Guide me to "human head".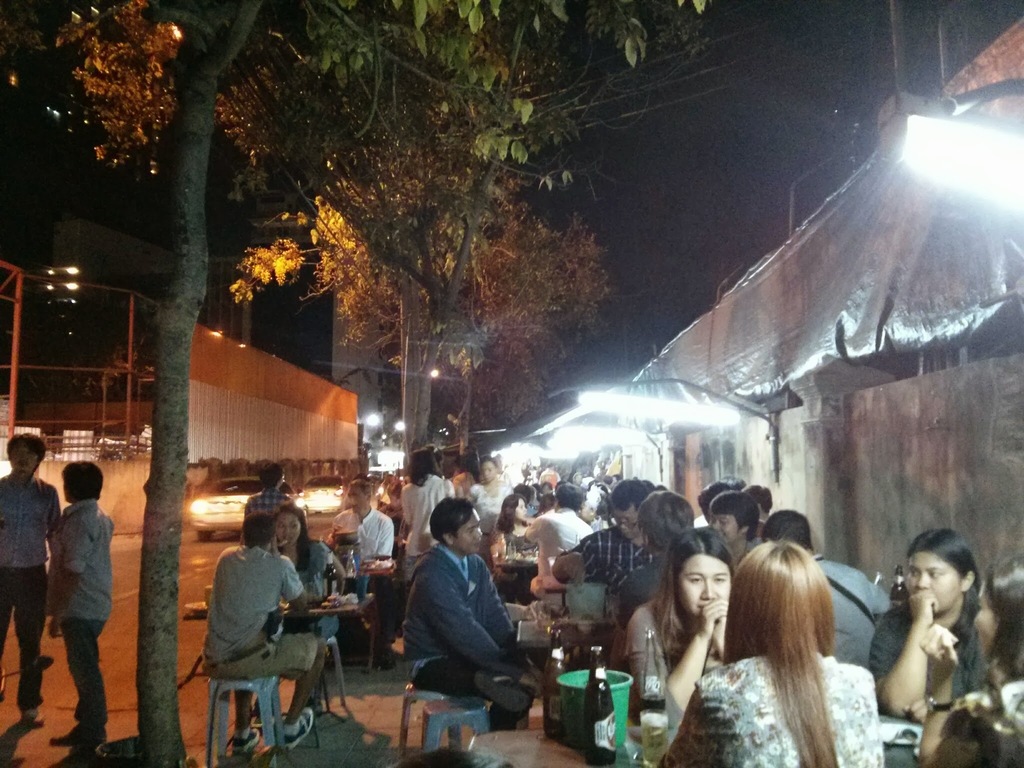
Guidance: <box>62,458,104,505</box>.
